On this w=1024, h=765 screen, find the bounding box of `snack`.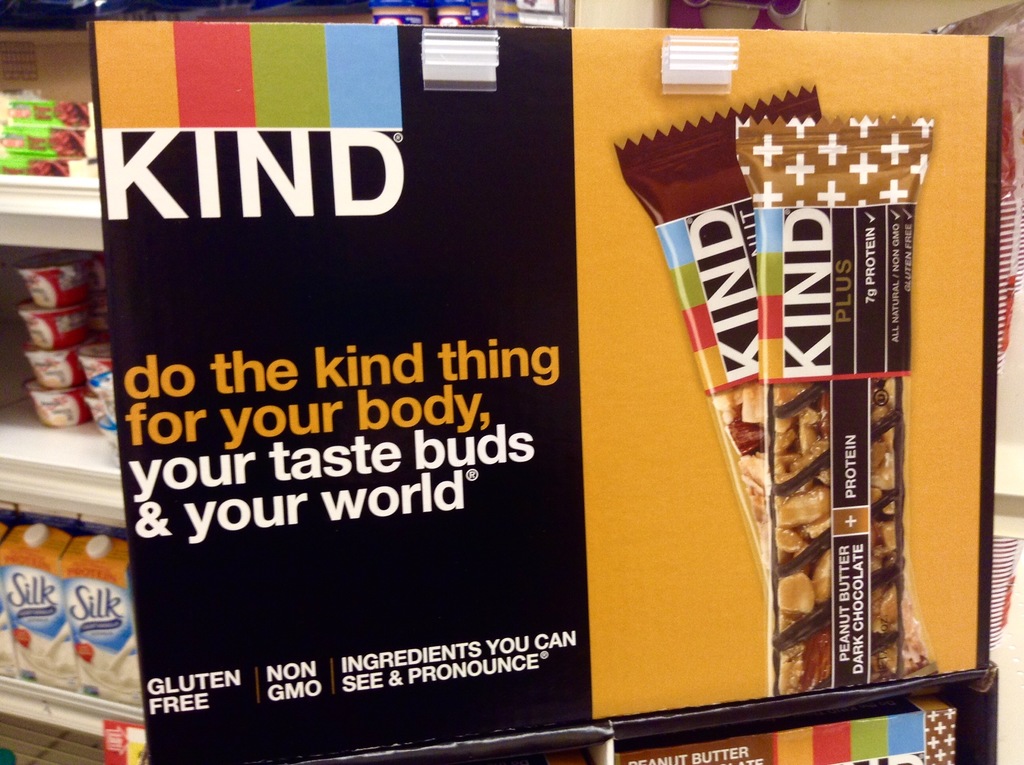
Bounding box: [612, 84, 941, 680].
